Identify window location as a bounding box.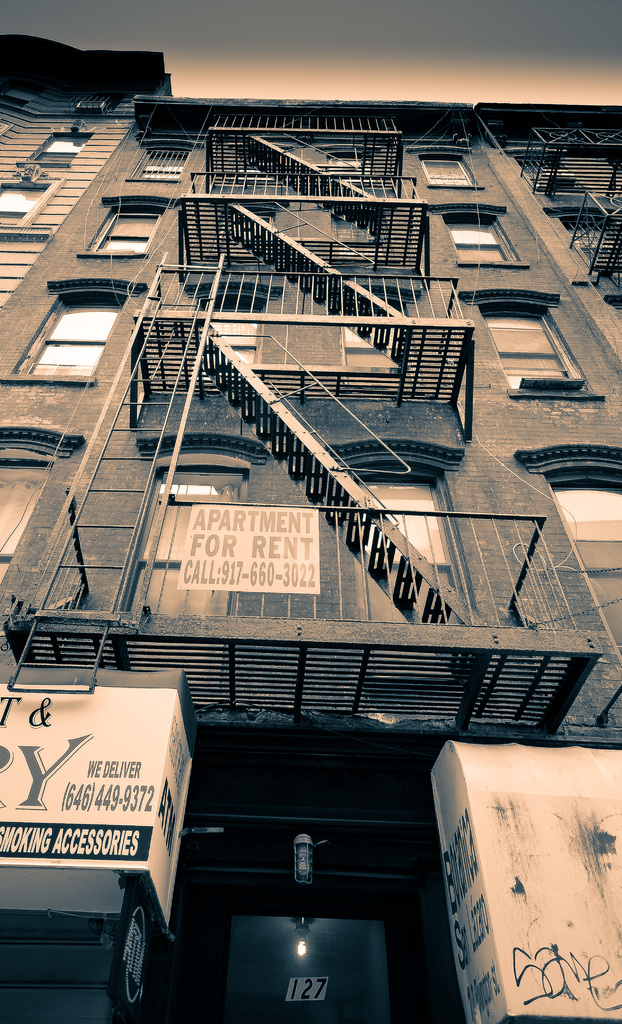
box=[126, 144, 197, 179].
